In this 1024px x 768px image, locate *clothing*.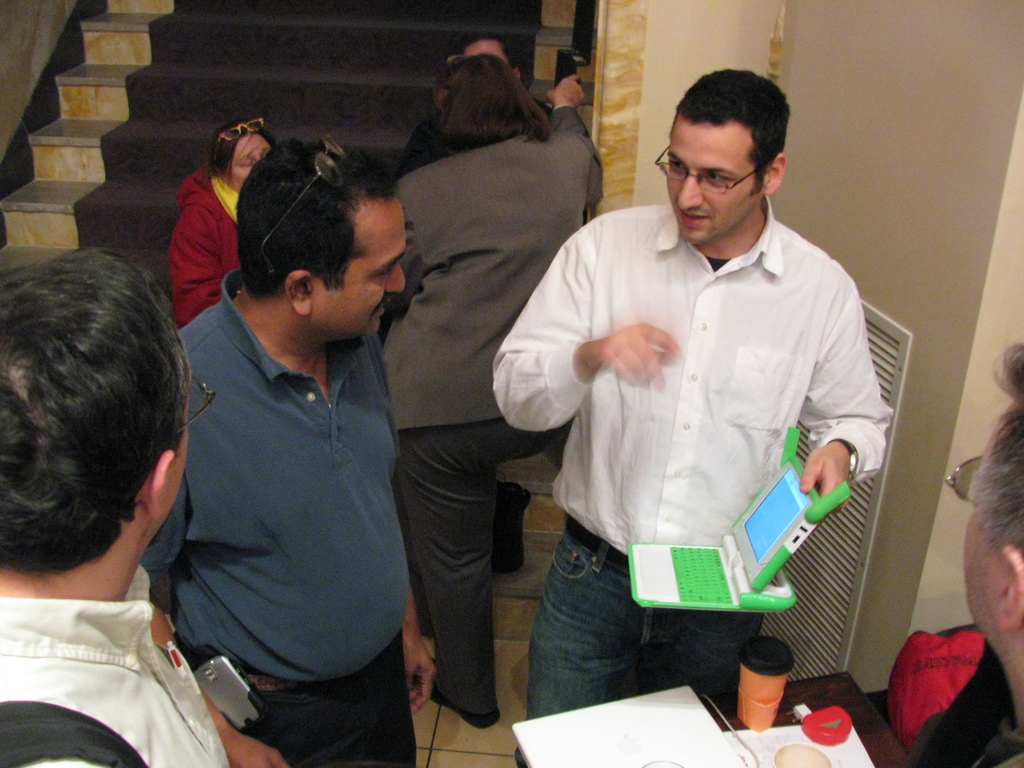
Bounding box: 133/269/411/767.
